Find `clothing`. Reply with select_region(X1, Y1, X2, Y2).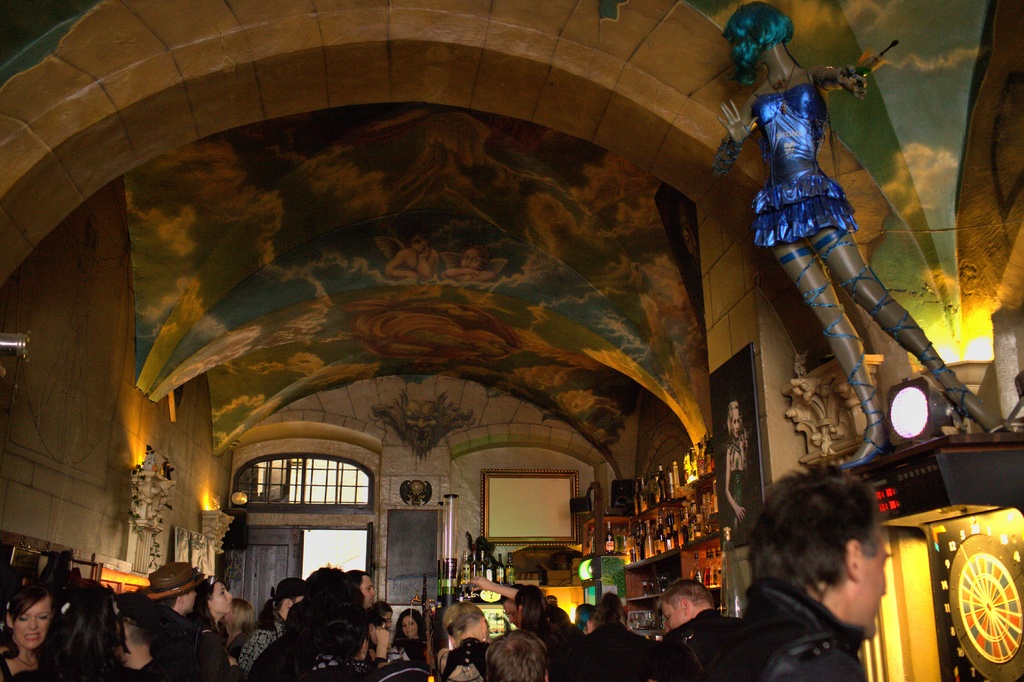
select_region(651, 617, 744, 681).
